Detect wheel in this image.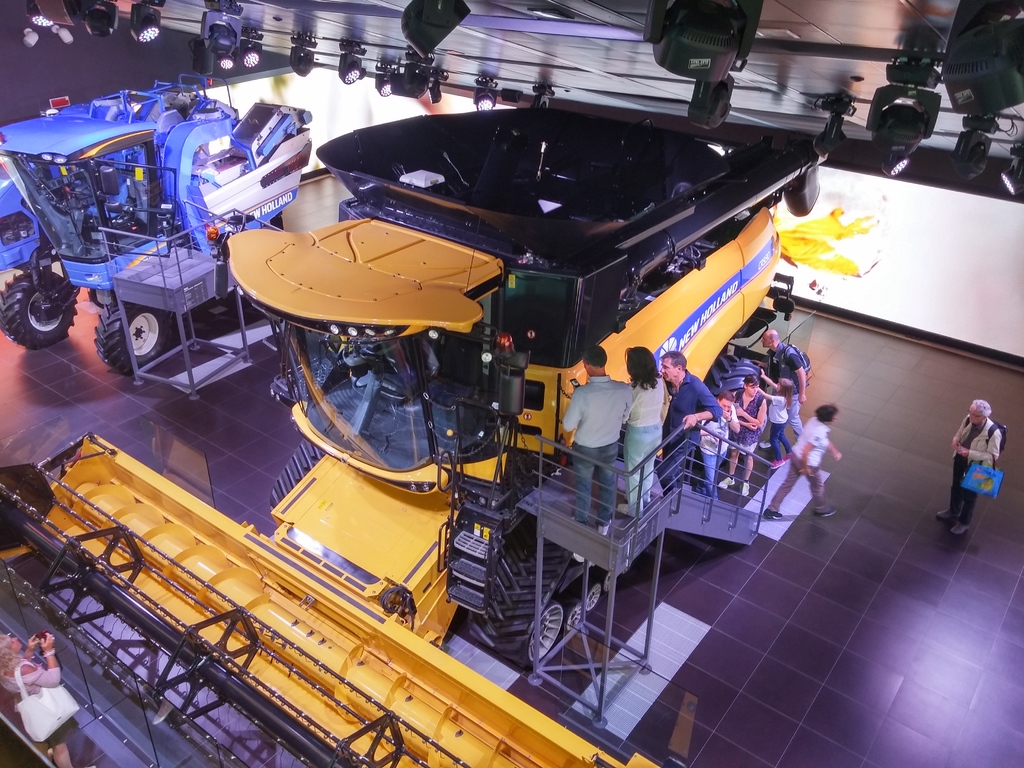
Detection: Rect(527, 602, 566, 664).
